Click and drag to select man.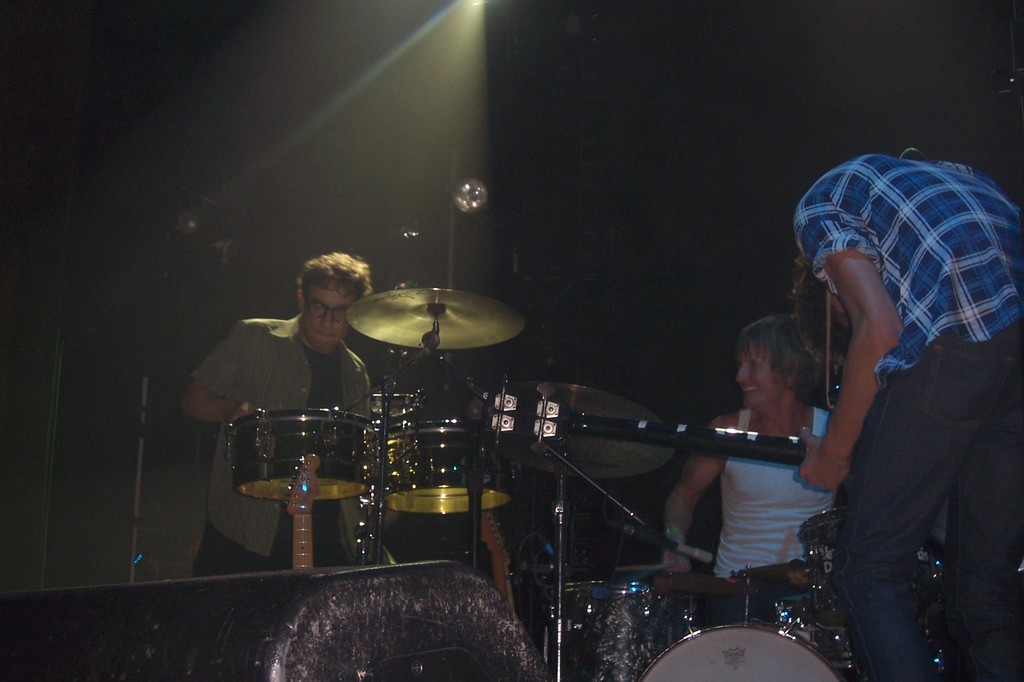
Selection: 173,251,382,569.
